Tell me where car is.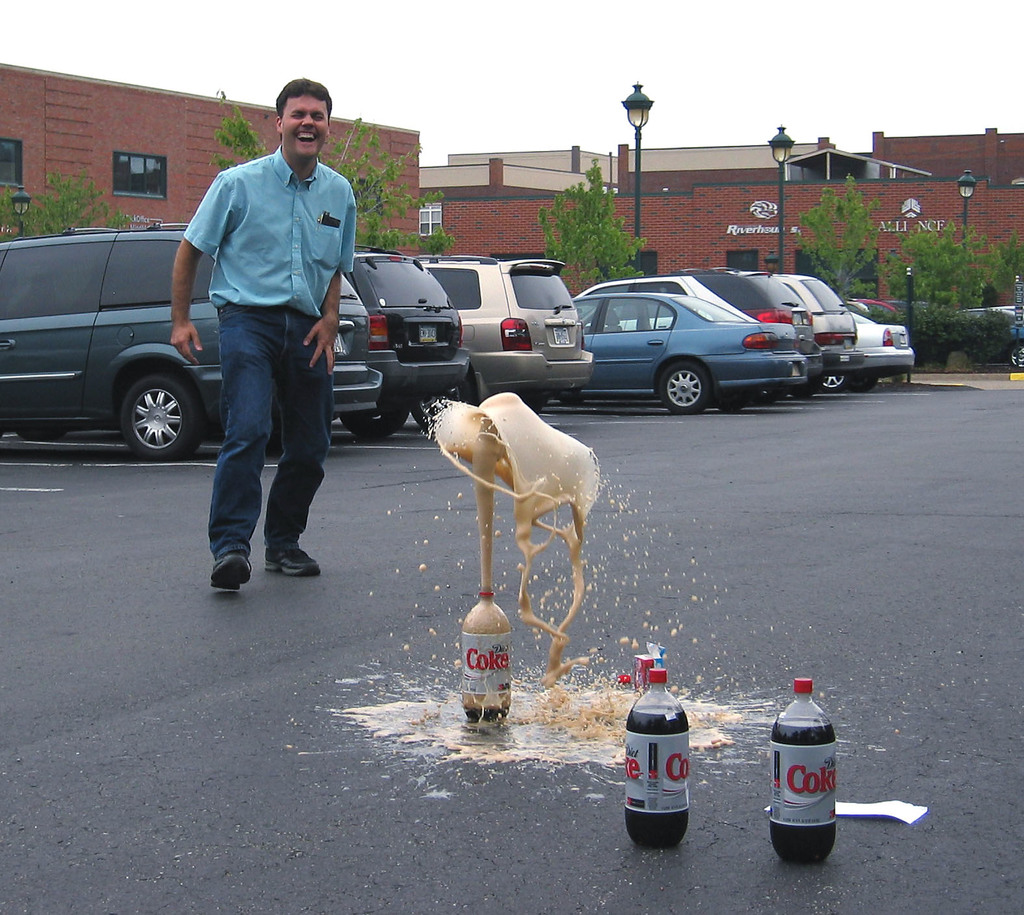
car is at (342,245,469,441).
